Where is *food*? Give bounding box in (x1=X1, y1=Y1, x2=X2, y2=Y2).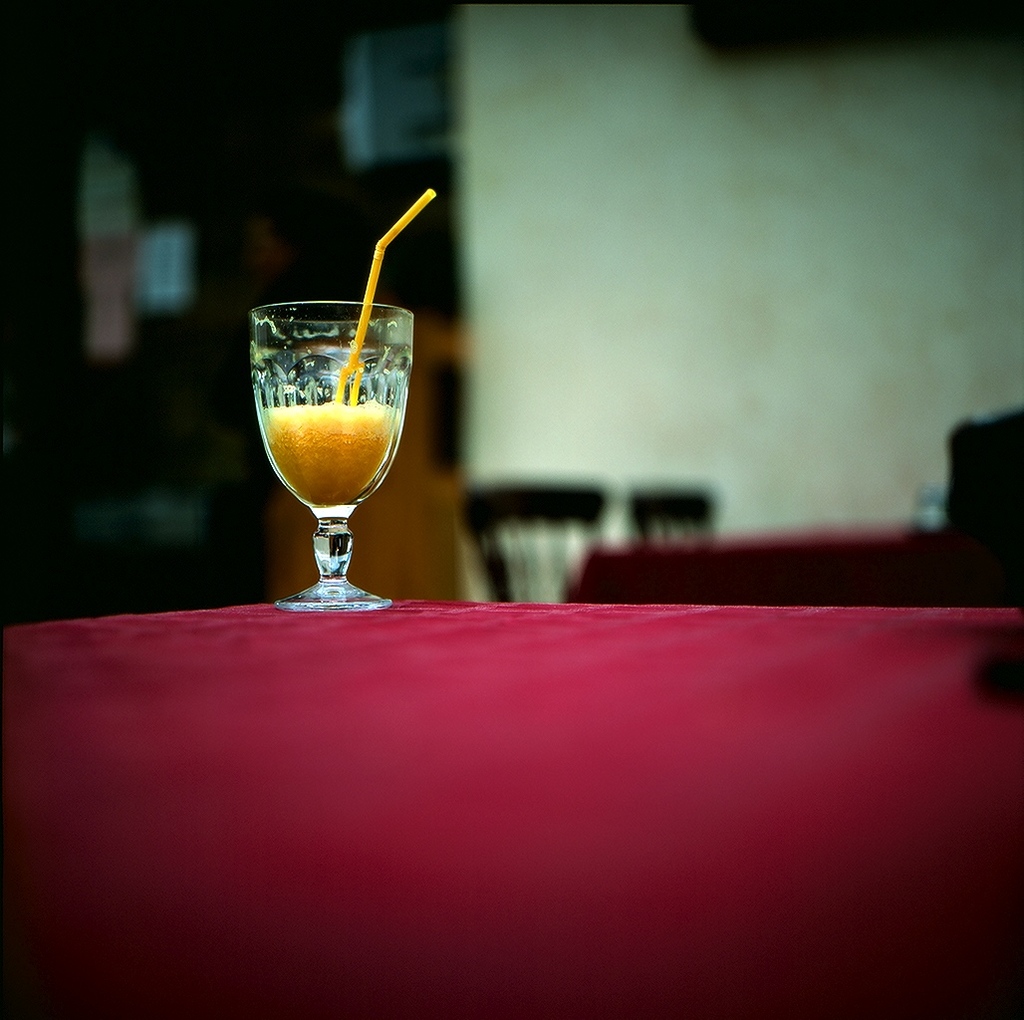
(x1=260, y1=398, x2=404, y2=503).
